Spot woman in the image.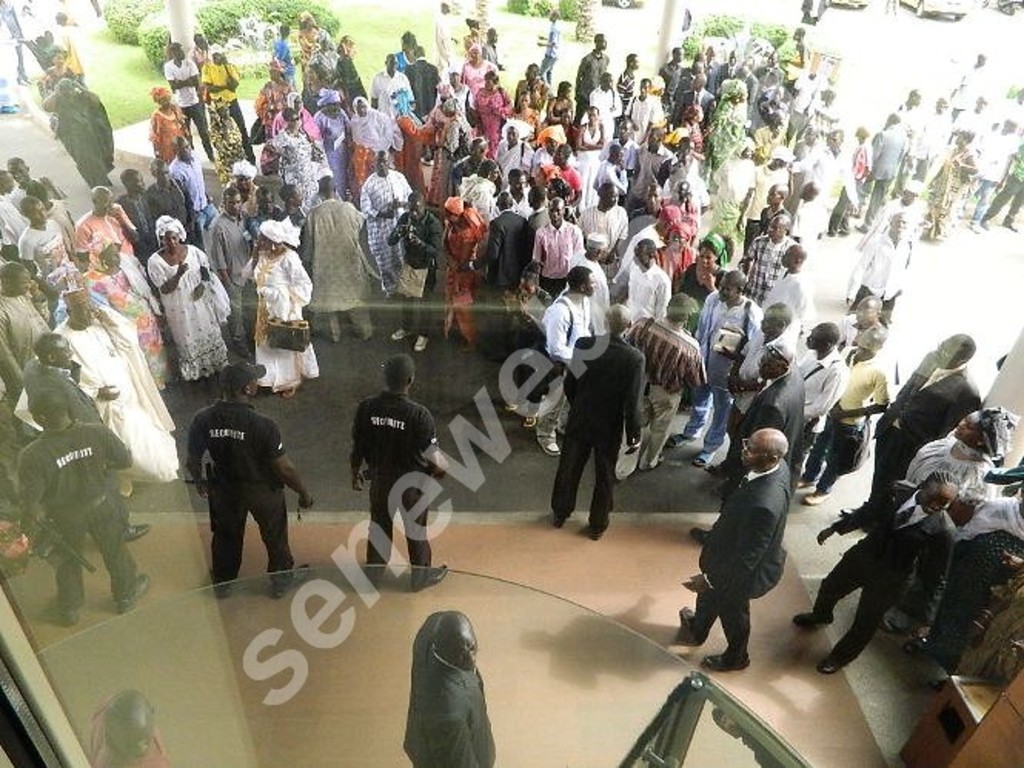
woman found at 83, 231, 174, 389.
